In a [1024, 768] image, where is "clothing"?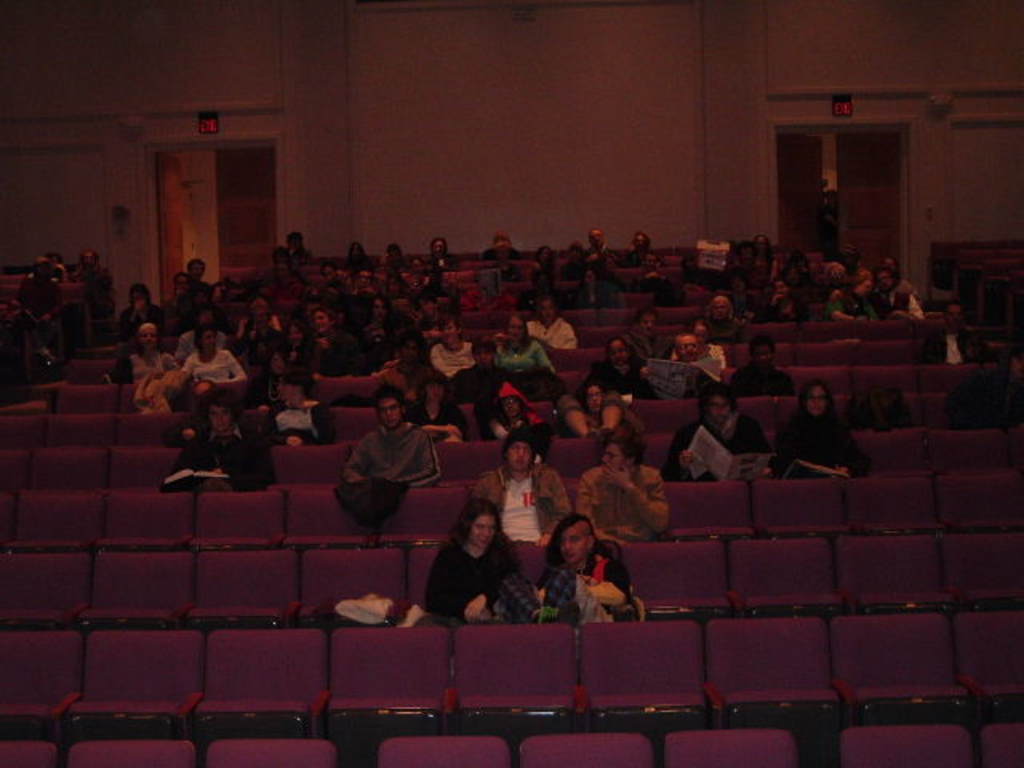
[584, 462, 656, 546].
